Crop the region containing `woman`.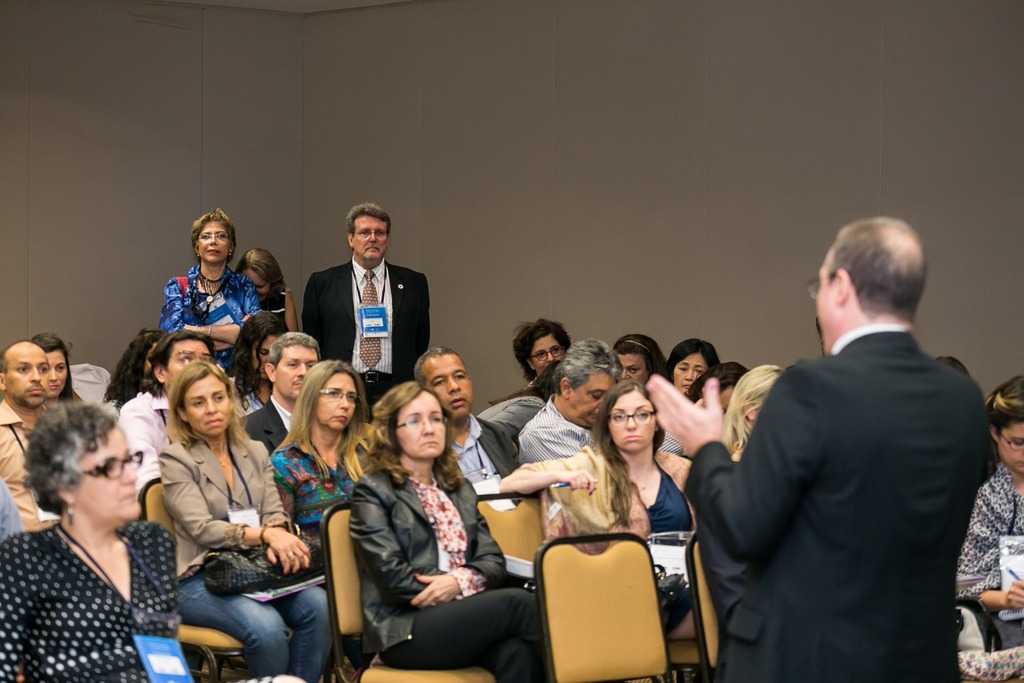
Crop region: l=269, t=348, r=379, b=592.
